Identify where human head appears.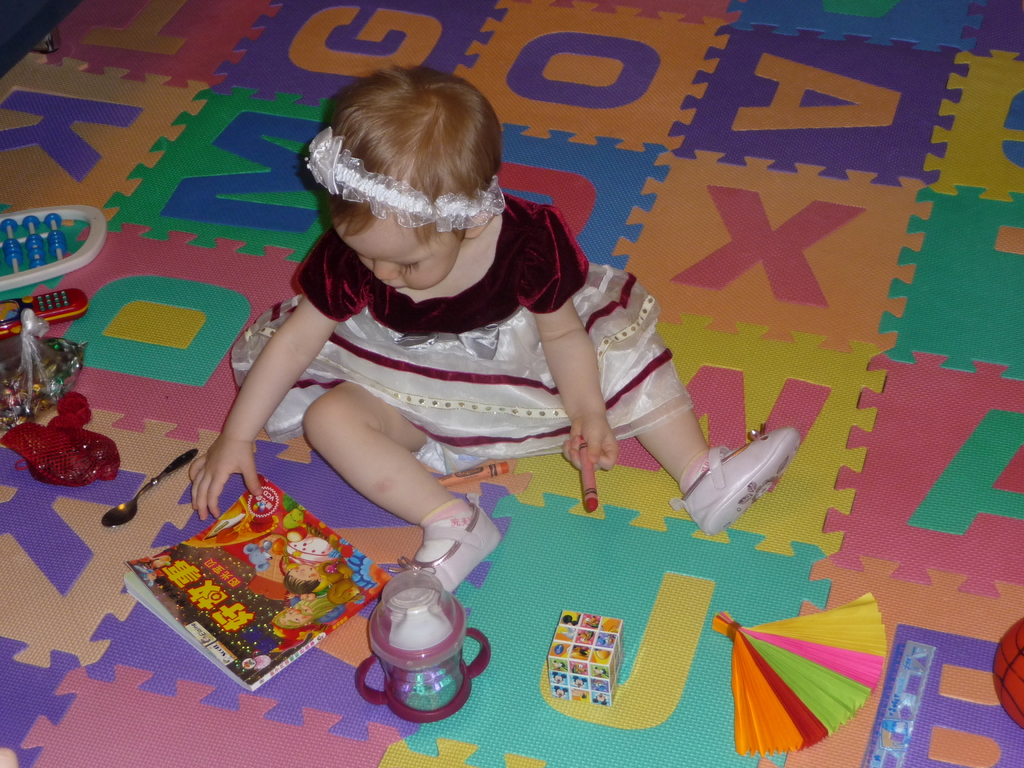
Appears at [303,66,522,315].
